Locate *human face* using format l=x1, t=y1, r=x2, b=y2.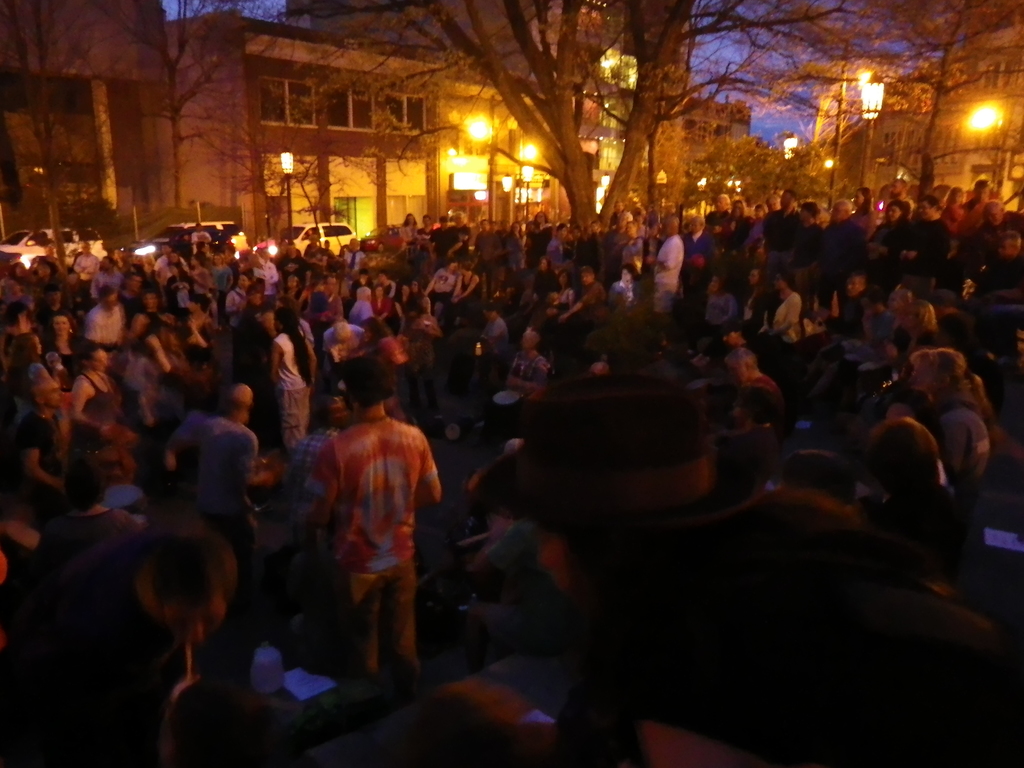
l=35, t=335, r=44, b=353.
